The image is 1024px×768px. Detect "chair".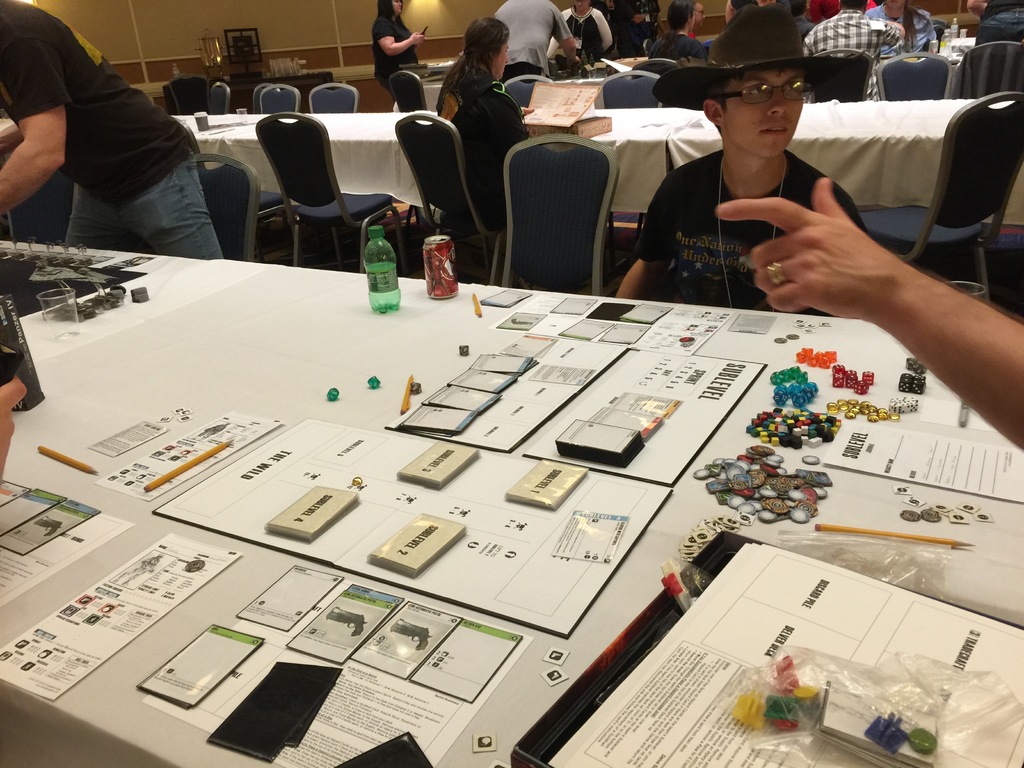
Detection: x1=851 y1=93 x2=1023 y2=300.
